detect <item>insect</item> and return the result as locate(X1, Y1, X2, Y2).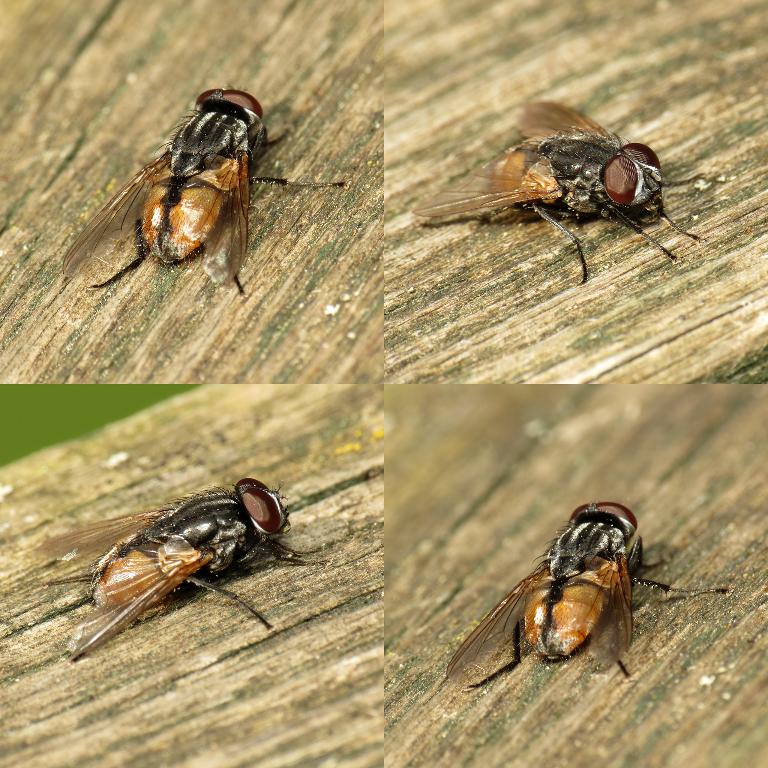
locate(412, 100, 711, 284).
